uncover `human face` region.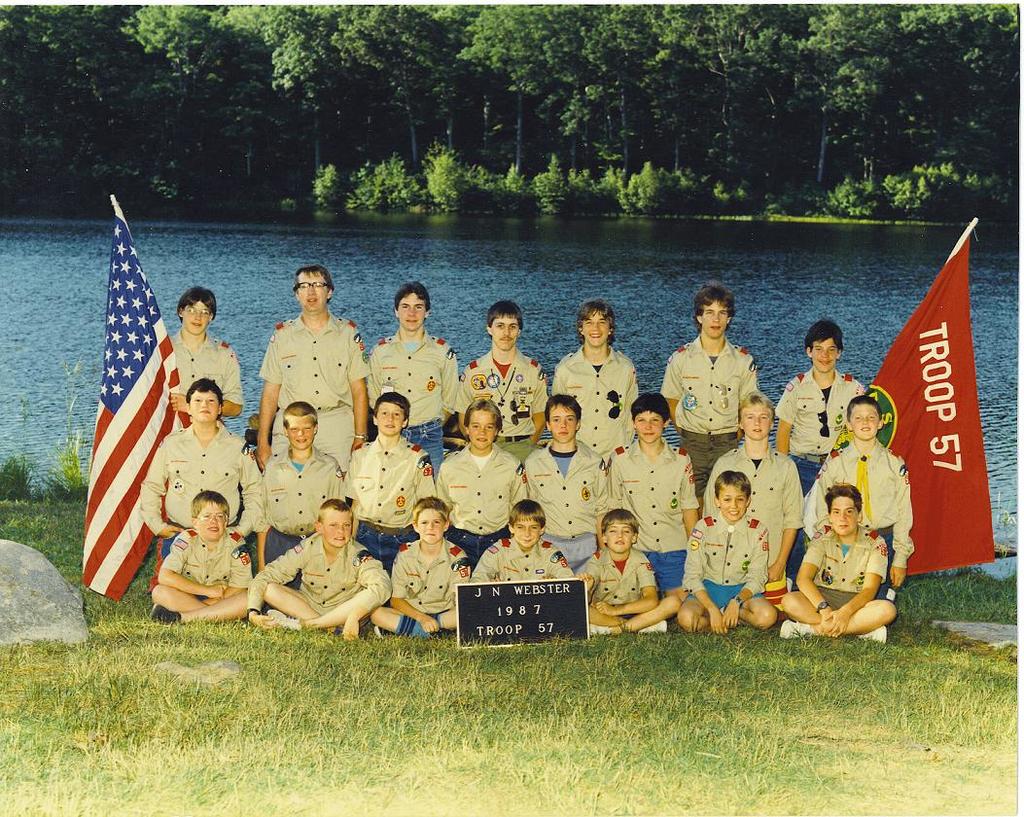
Uncovered: 829,487,859,536.
